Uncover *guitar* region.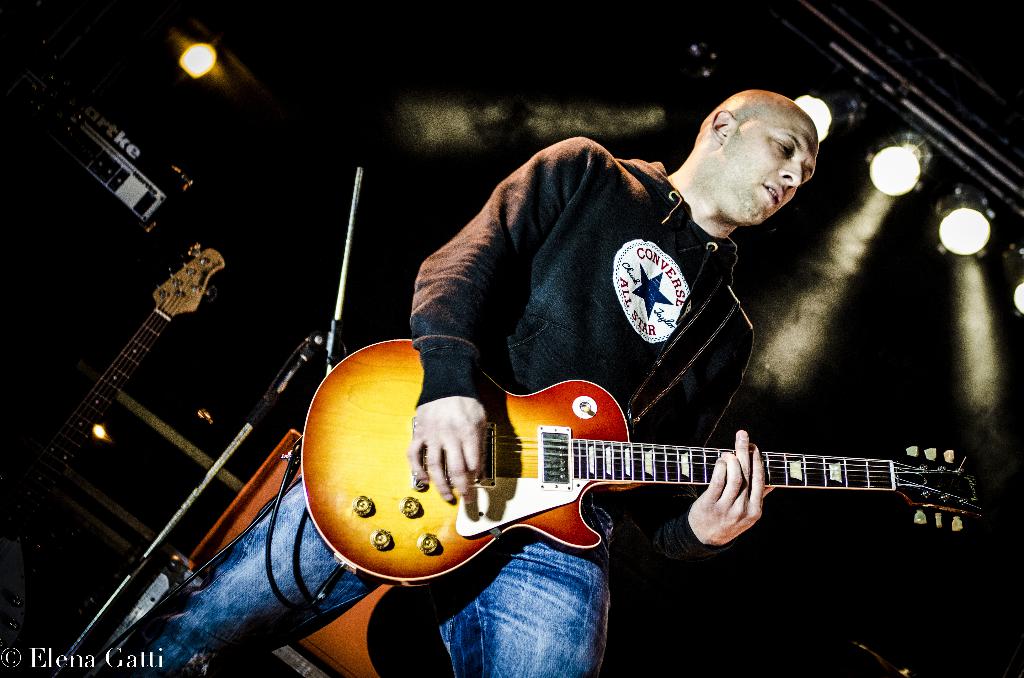
Uncovered: (x1=0, y1=245, x2=227, y2=629).
